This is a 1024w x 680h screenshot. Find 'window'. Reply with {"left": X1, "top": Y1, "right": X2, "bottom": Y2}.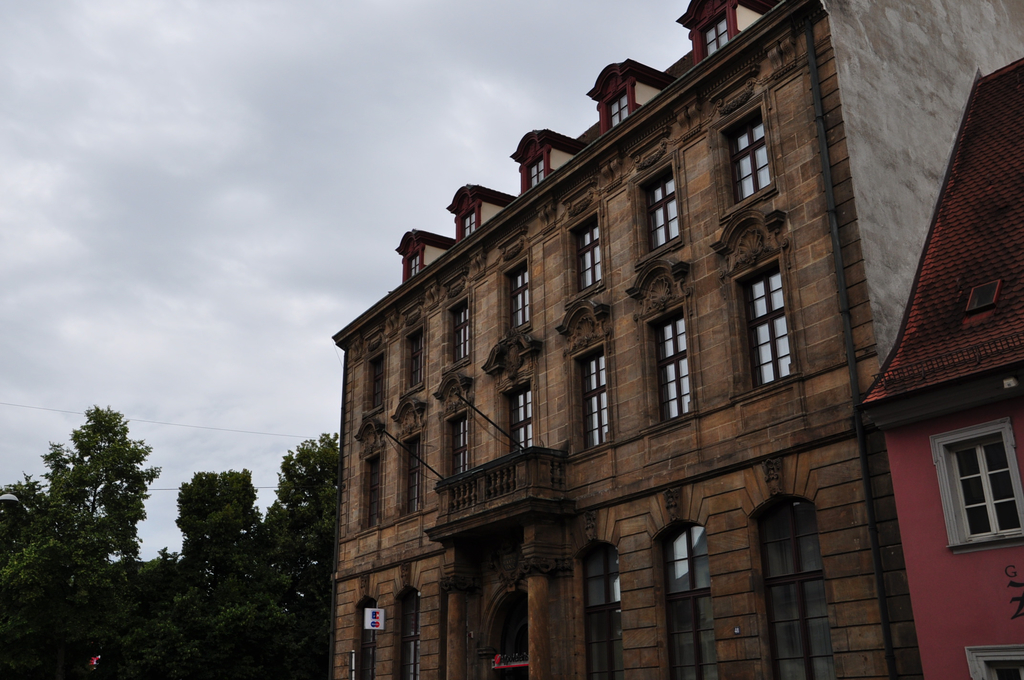
{"left": 572, "top": 539, "right": 620, "bottom": 679}.
